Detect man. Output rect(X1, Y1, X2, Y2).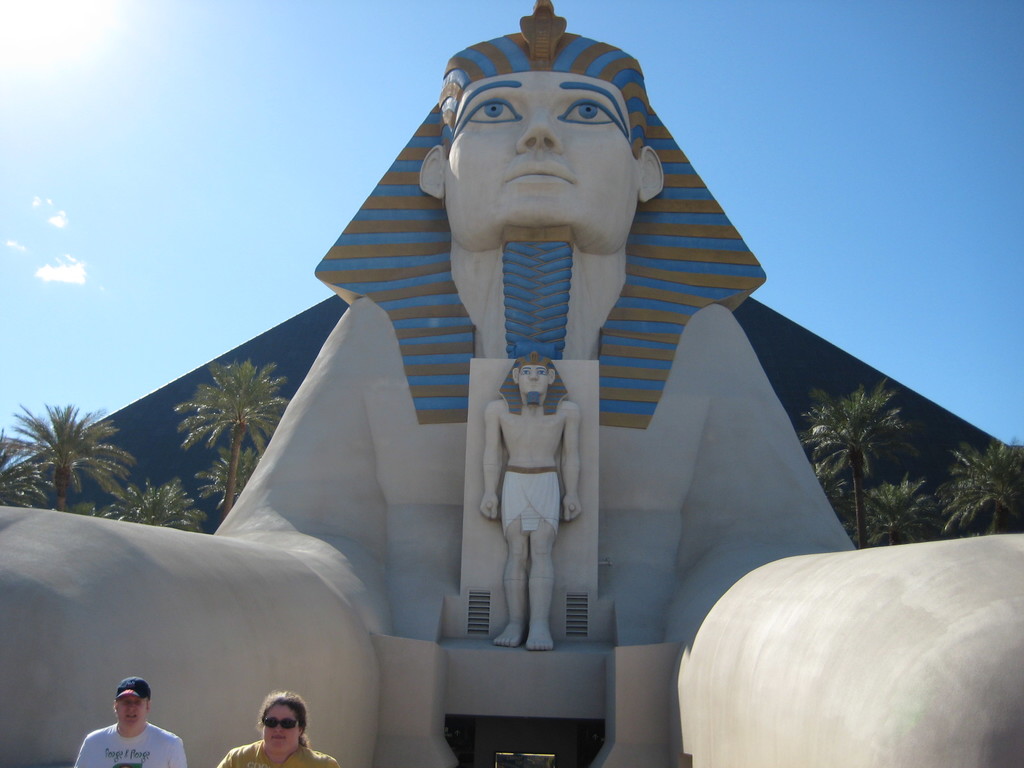
rect(420, 1, 666, 362).
